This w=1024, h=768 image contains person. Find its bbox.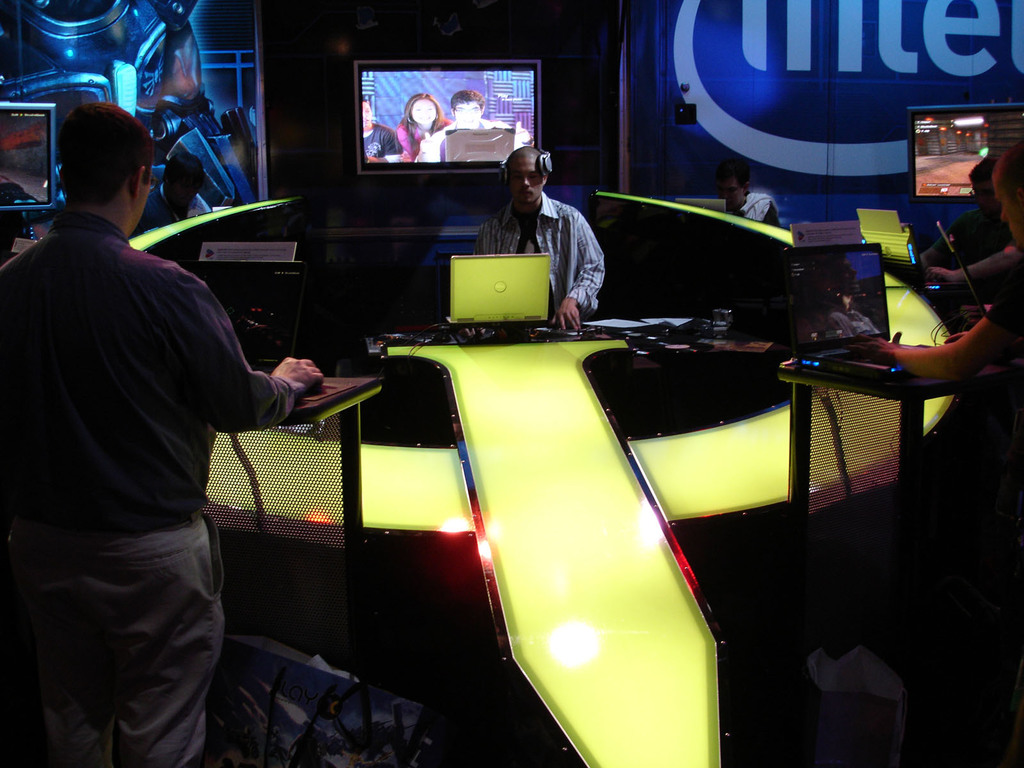
bbox=(801, 159, 1023, 708).
